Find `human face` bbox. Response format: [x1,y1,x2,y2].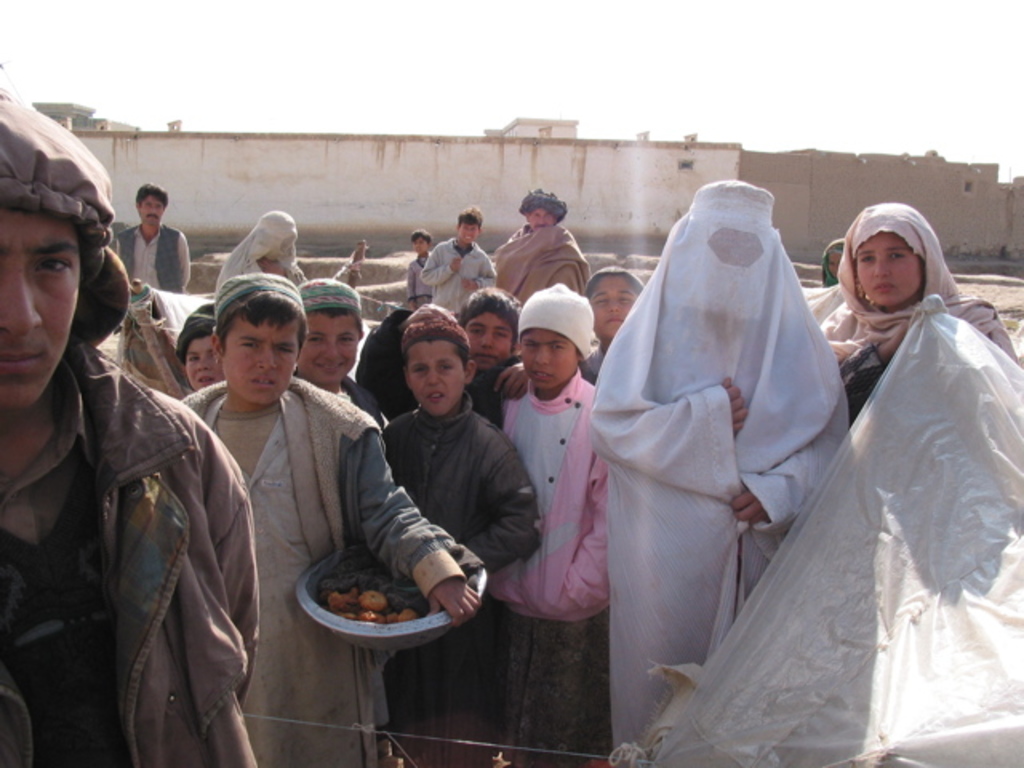
[214,309,301,408].
